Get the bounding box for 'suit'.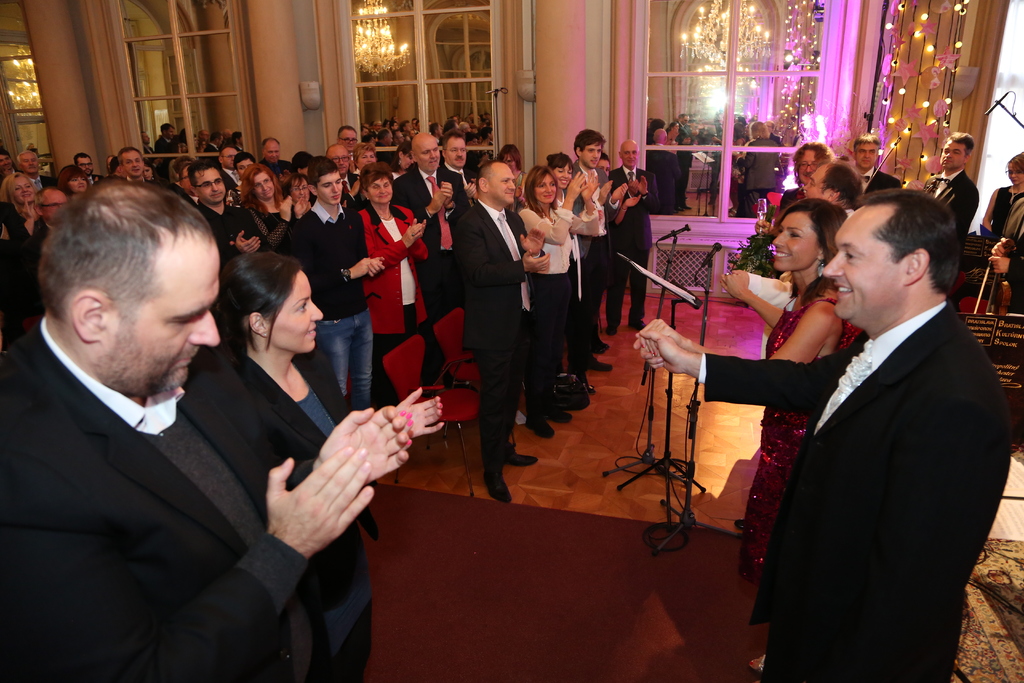
pyautogui.locateOnScreen(858, 167, 901, 199).
